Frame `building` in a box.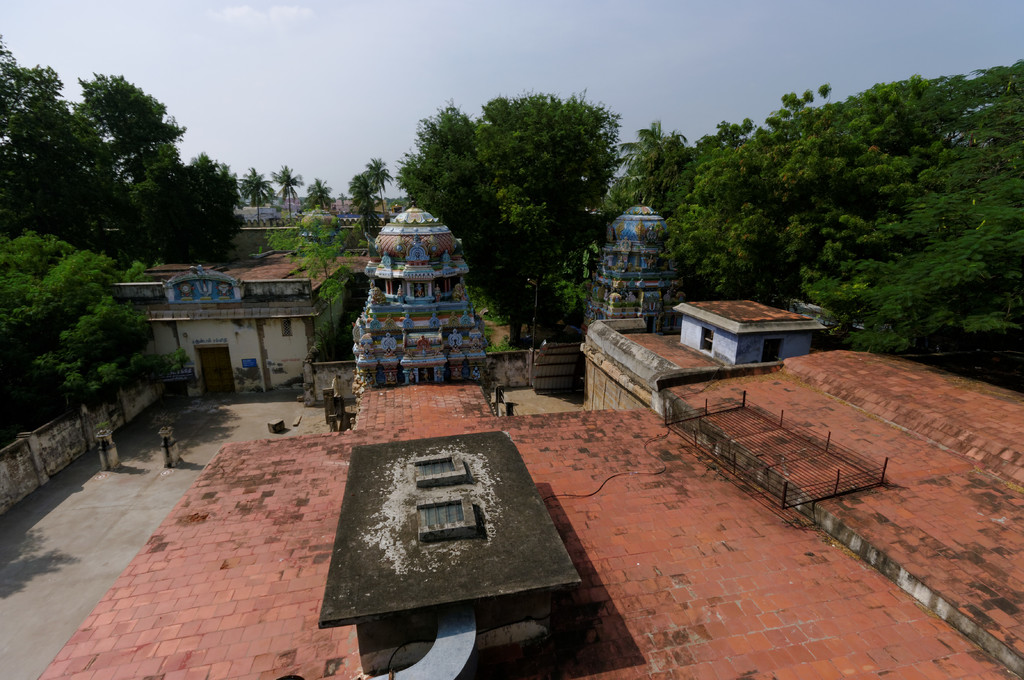
Rect(108, 267, 374, 391).
